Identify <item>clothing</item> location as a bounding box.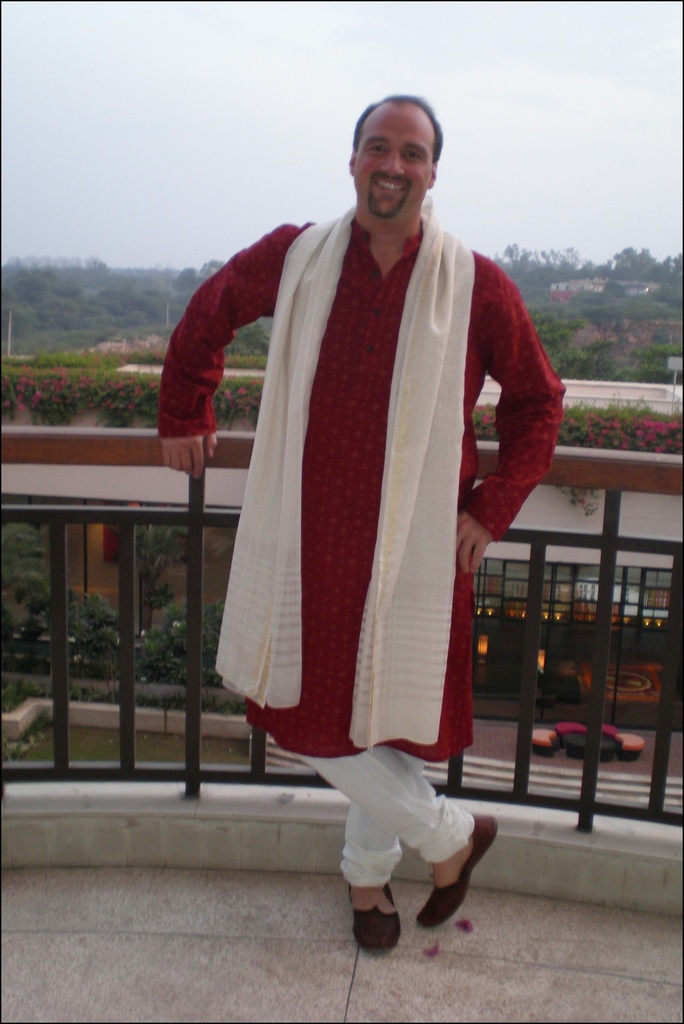
locate(153, 204, 566, 894).
